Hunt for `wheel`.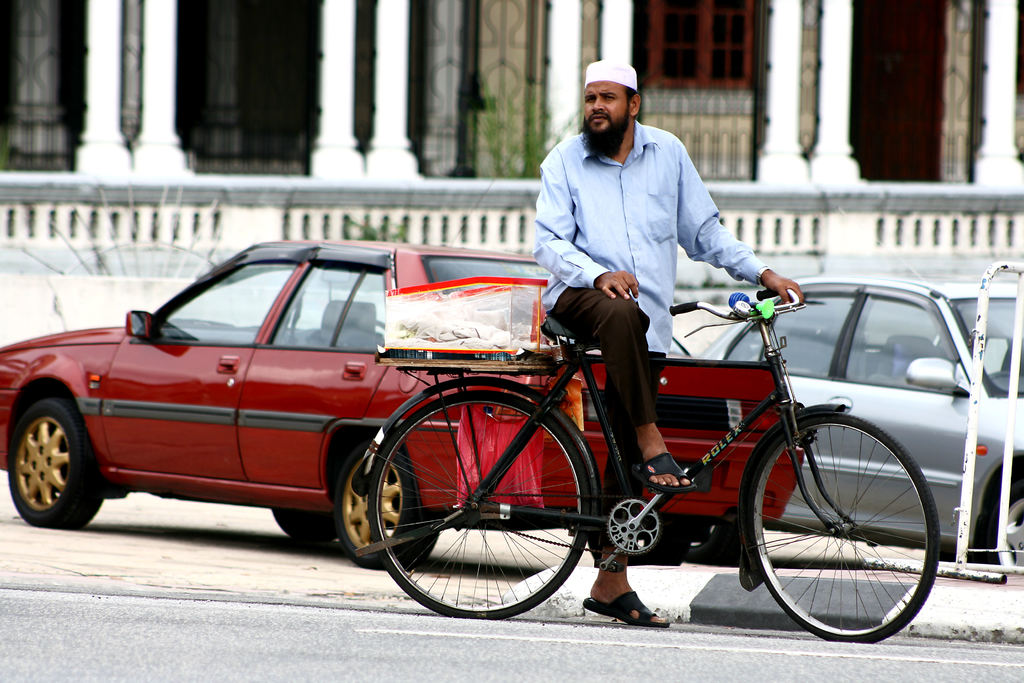
Hunted down at [273, 511, 341, 550].
